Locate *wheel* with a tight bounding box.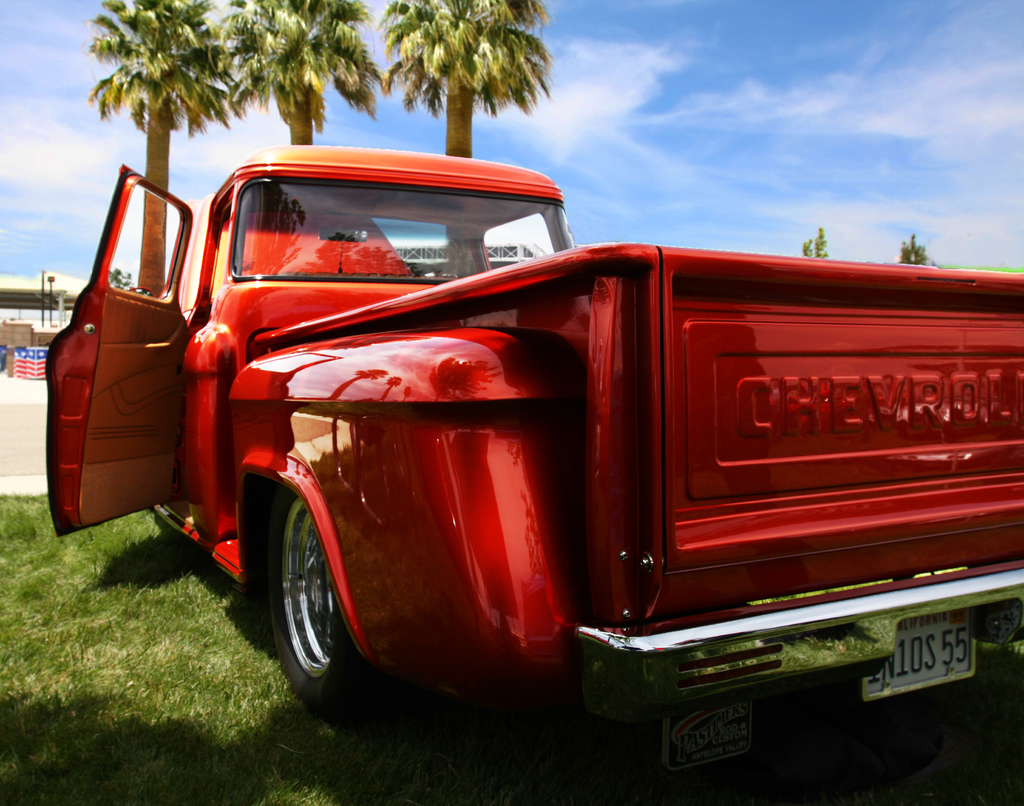
left=248, top=492, right=362, bottom=698.
